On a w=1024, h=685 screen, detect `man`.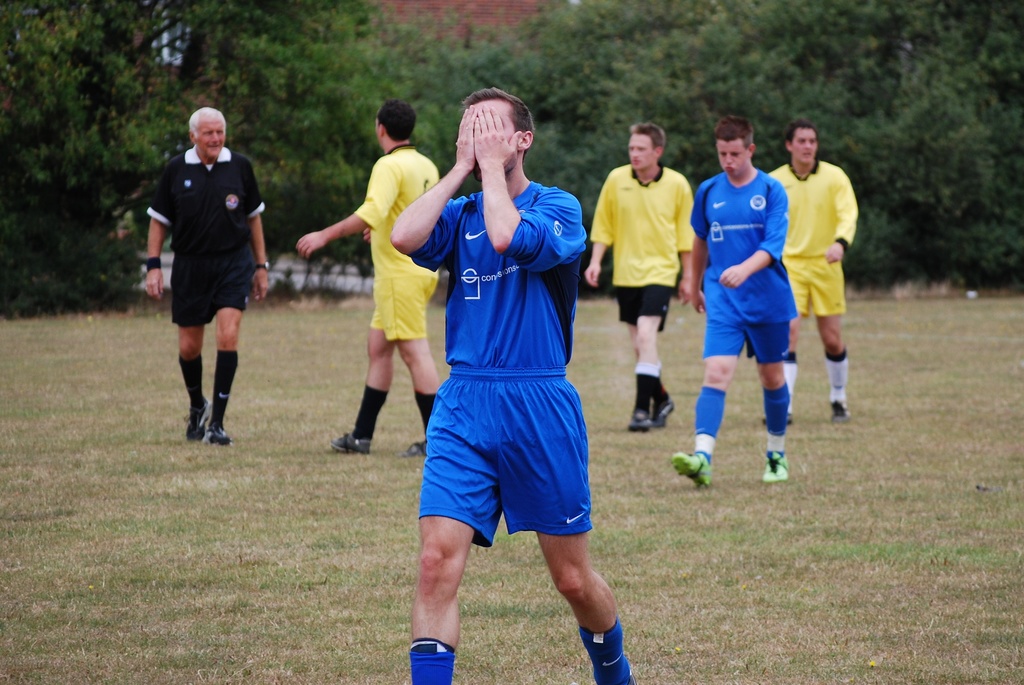
582 123 698 428.
